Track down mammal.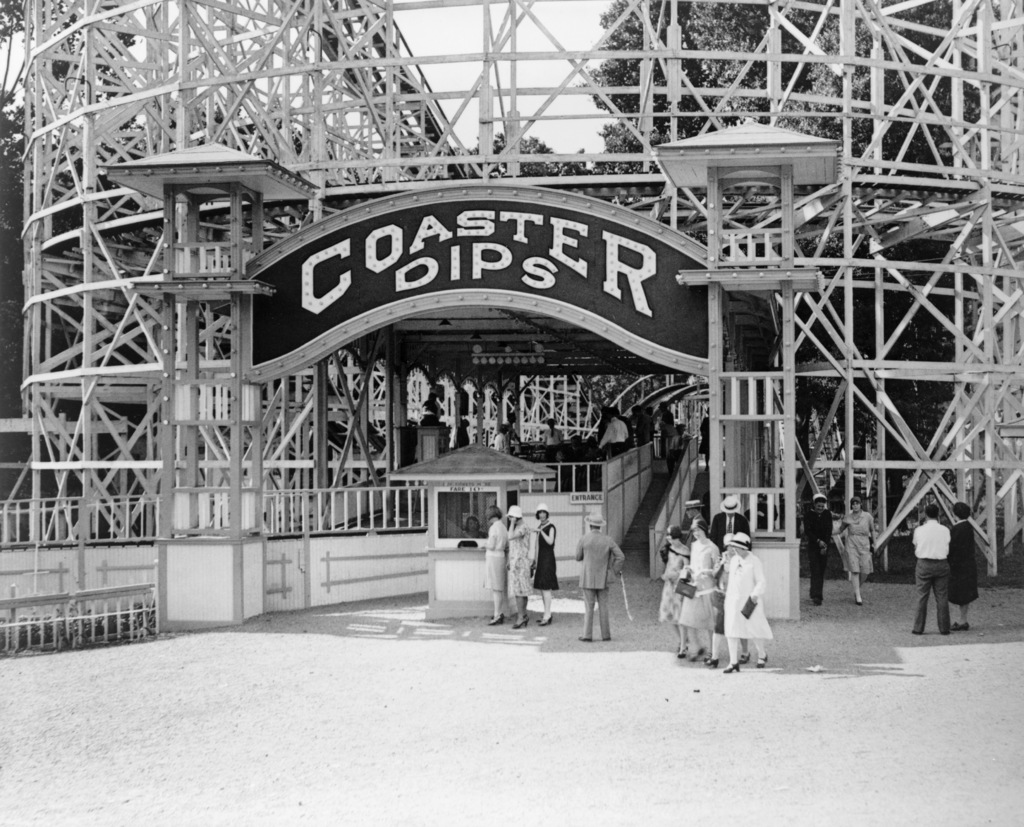
Tracked to <bbox>713, 528, 774, 668</bbox>.
